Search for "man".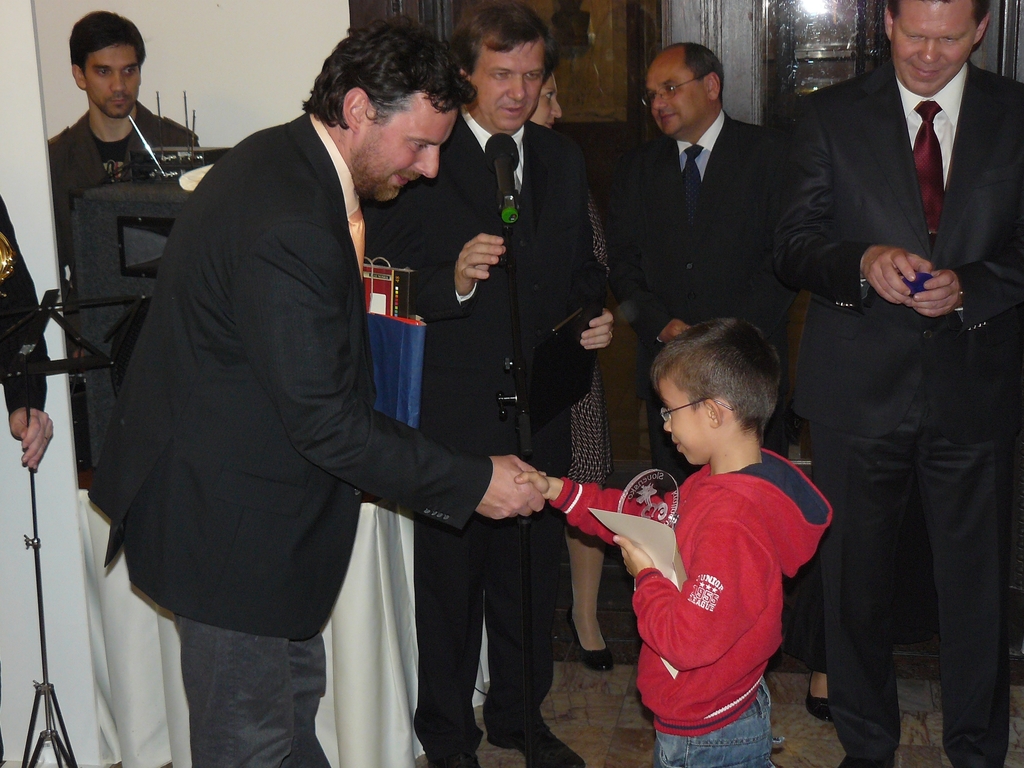
Found at {"left": 0, "top": 195, "right": 54, "bottom": 468}.
